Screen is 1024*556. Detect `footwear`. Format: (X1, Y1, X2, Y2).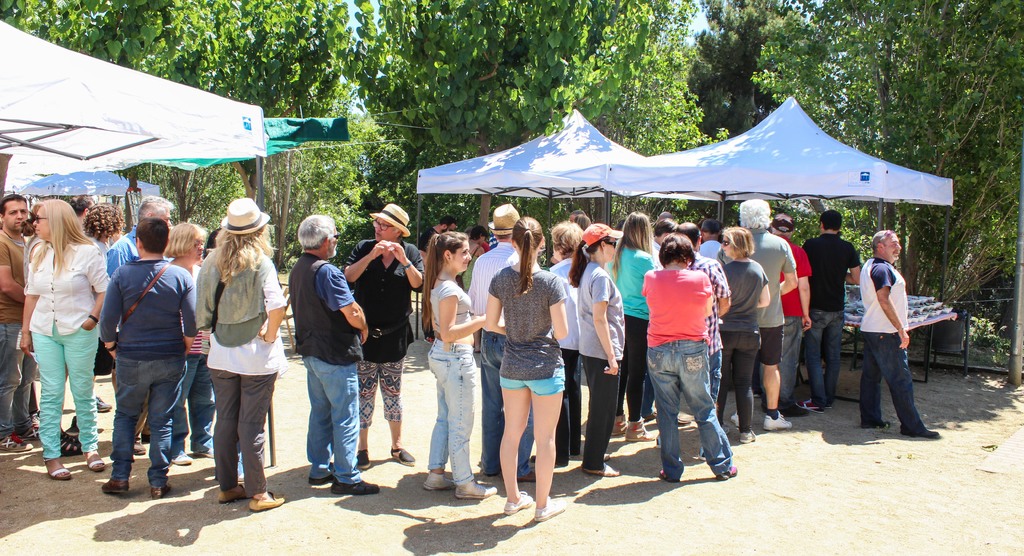
(538, 502, 566, 516).
